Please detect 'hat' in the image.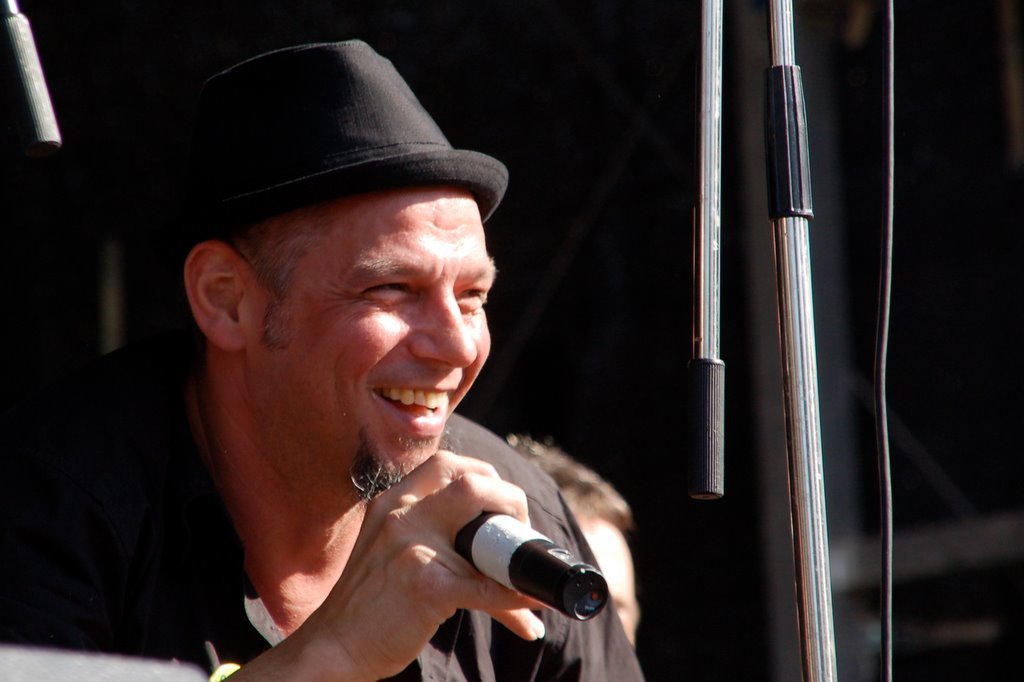
crop(163, 39, 511, 273).
